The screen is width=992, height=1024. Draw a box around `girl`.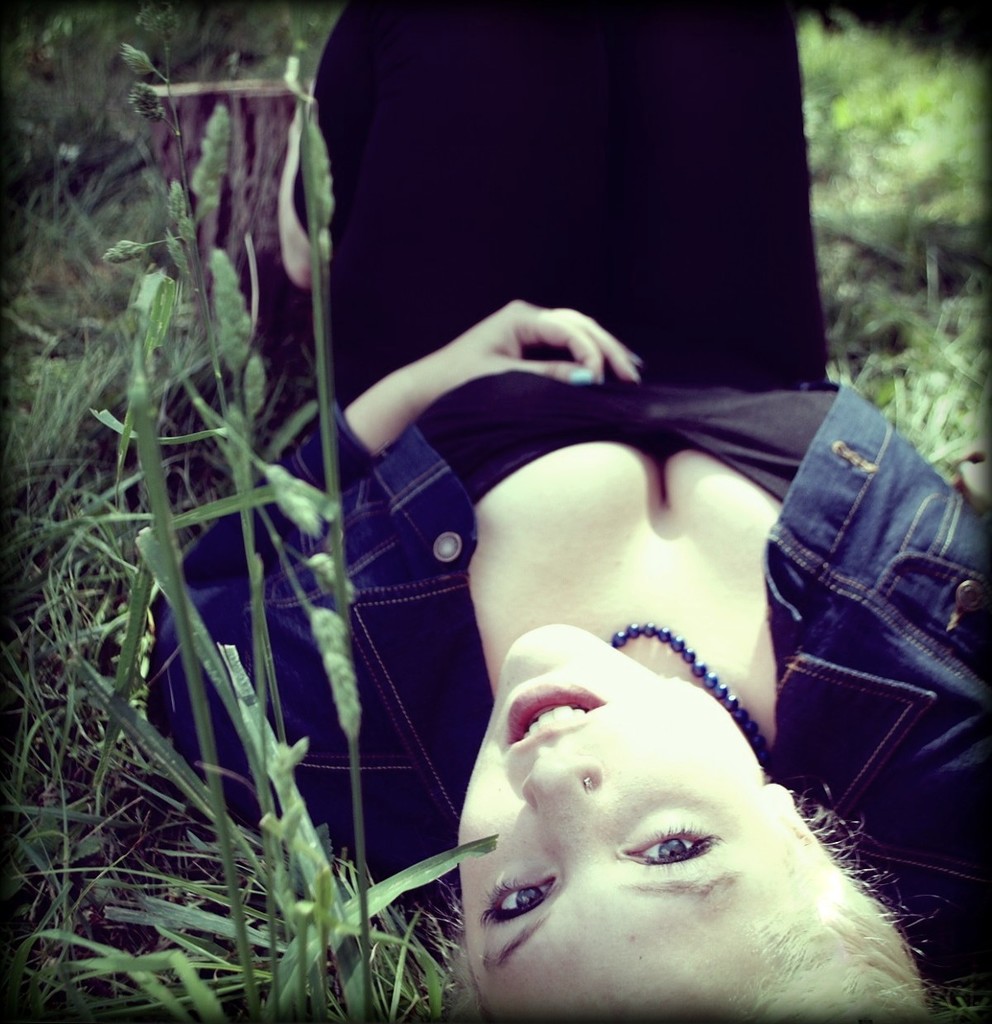
pyautogui.locateOnScreen(145, 0, 991, 1022).
